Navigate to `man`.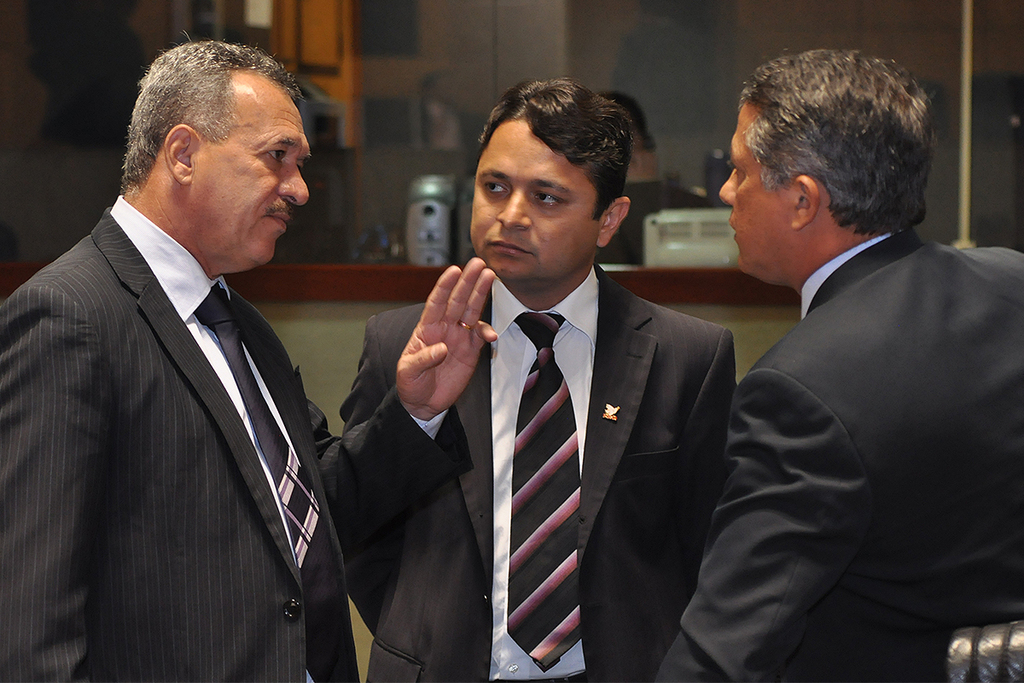
Navigation target: box(0, 27, 503, 682).
